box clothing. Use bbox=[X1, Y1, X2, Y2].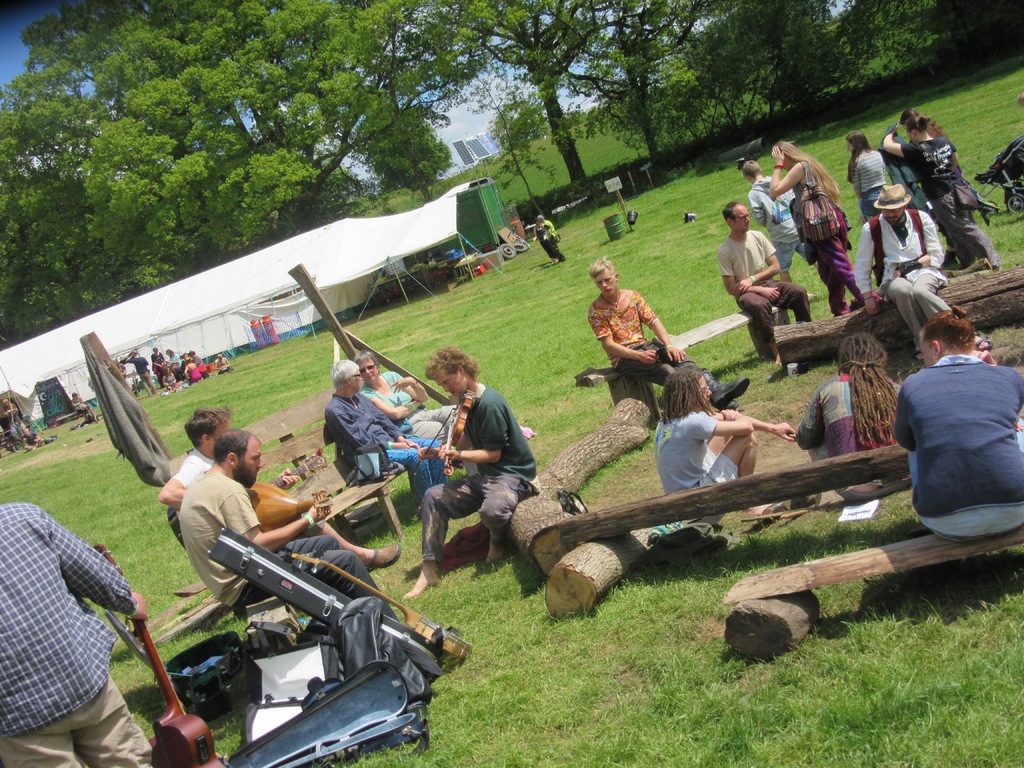
bbox=[356, 372, 456, 442].
